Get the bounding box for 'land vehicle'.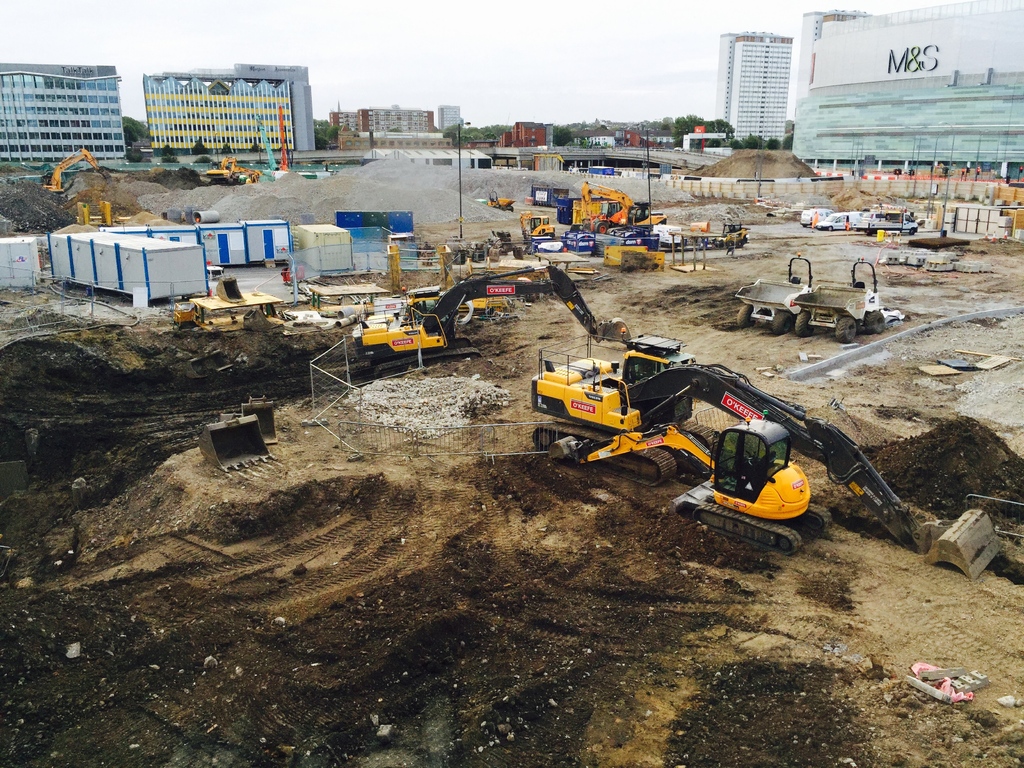
bbox=[735, 252, 816, 336].
